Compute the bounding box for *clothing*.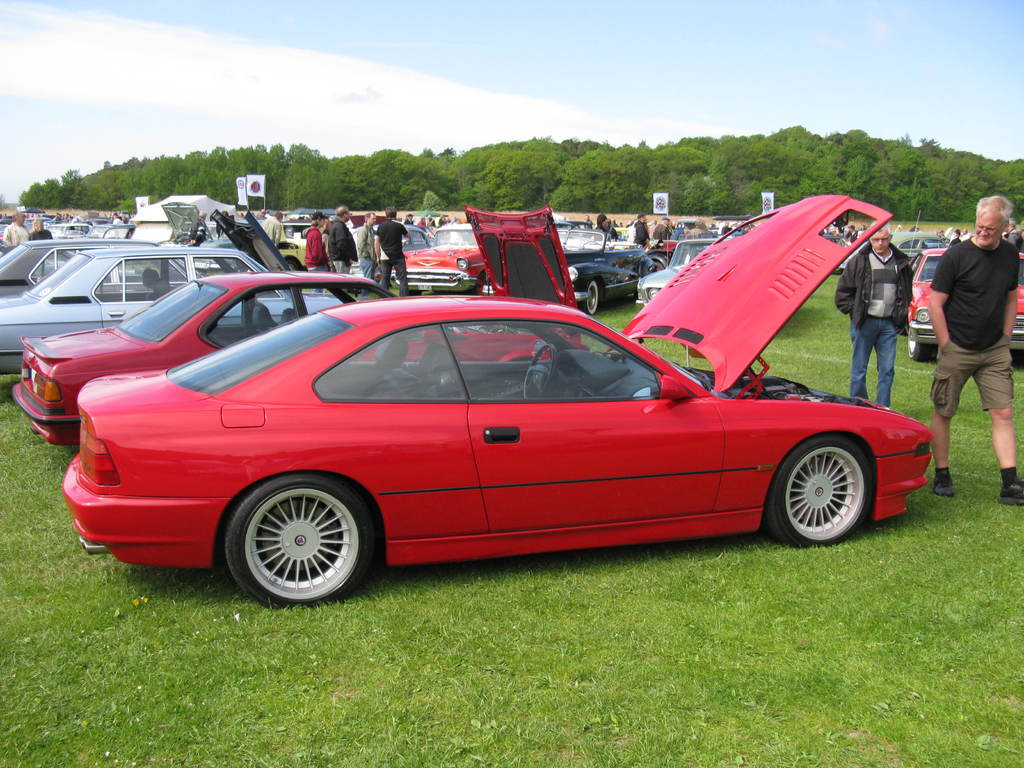
(left=259, top=216, right=282, bottom=247).
